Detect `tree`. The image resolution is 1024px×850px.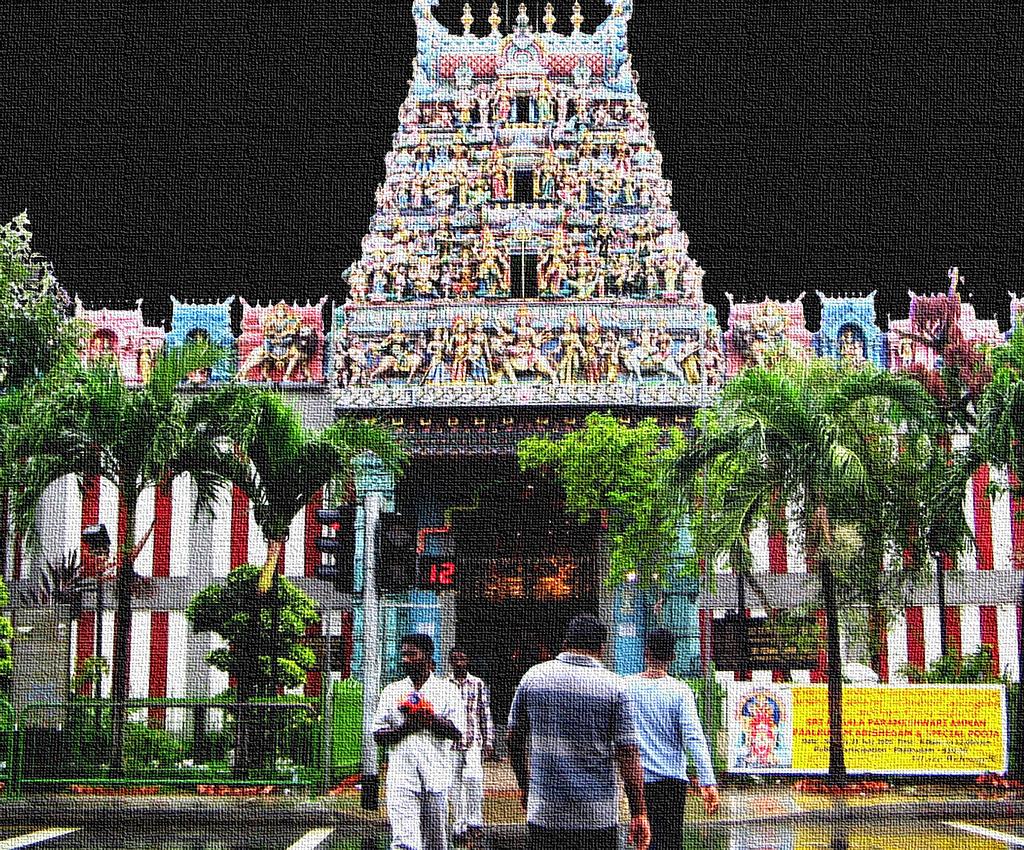
crop(186, 553, 332, 737).
